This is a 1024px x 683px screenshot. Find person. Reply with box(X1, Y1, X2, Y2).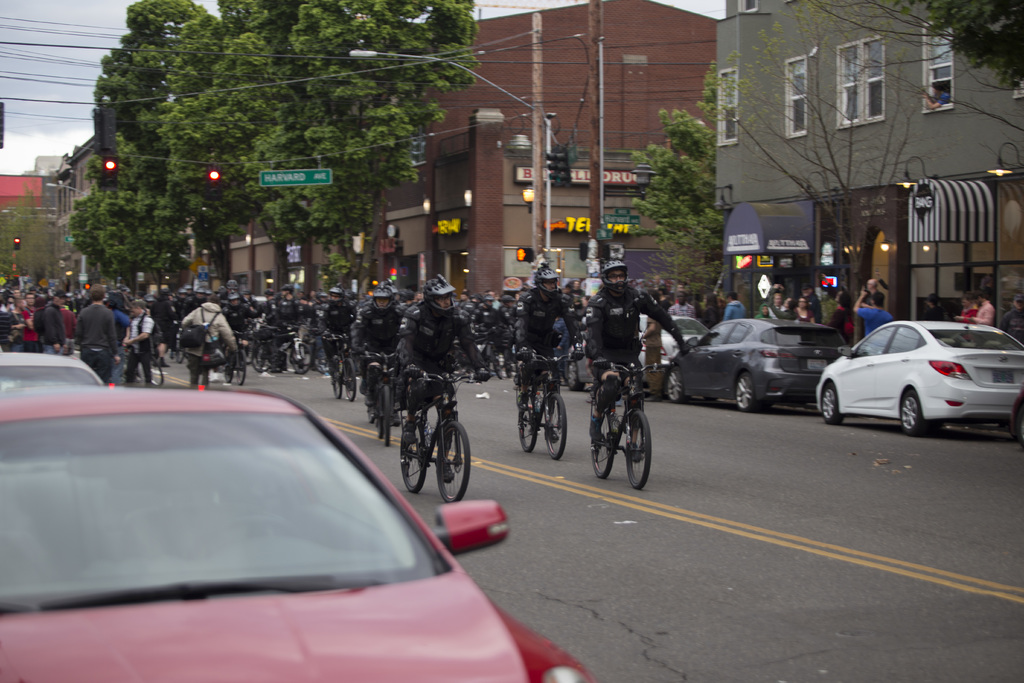
box(767, 290, 789, 324).
